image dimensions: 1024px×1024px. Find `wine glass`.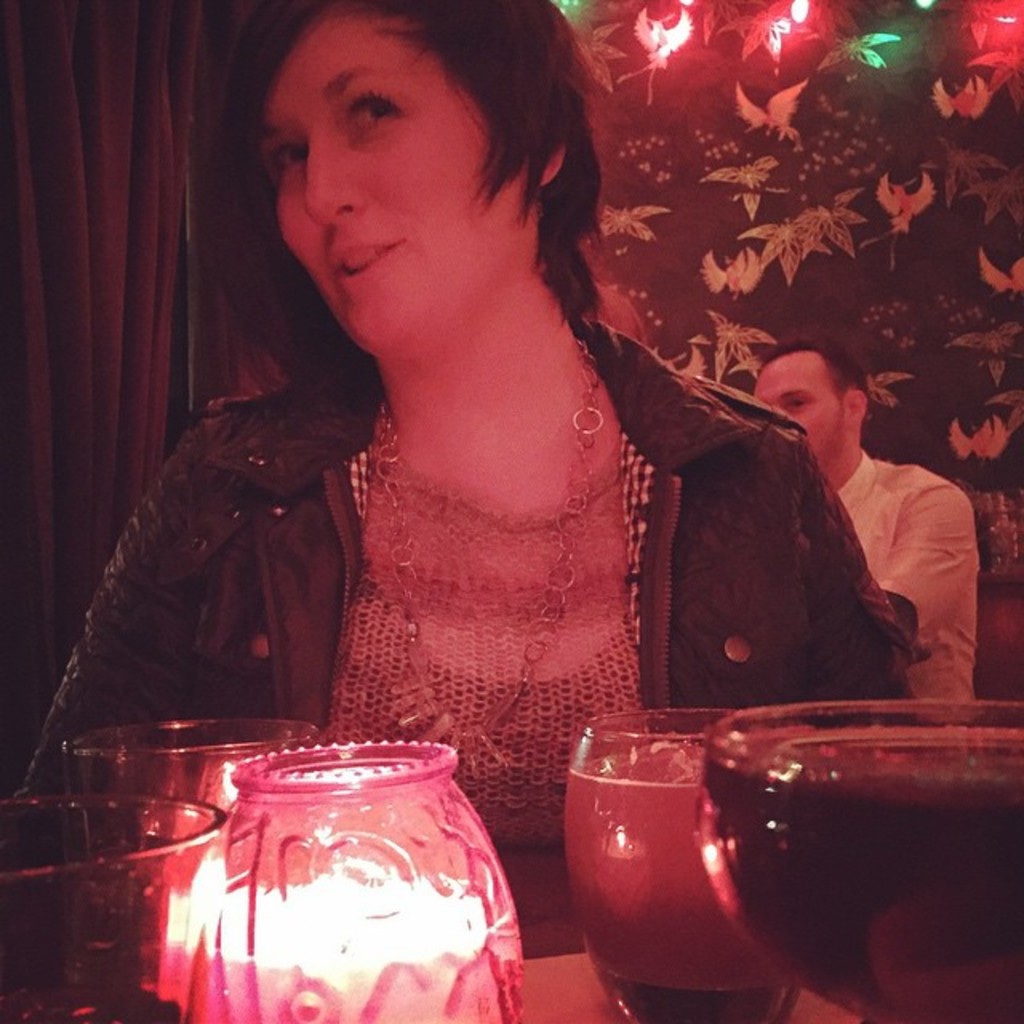
[581, 706, 810, 1022].
